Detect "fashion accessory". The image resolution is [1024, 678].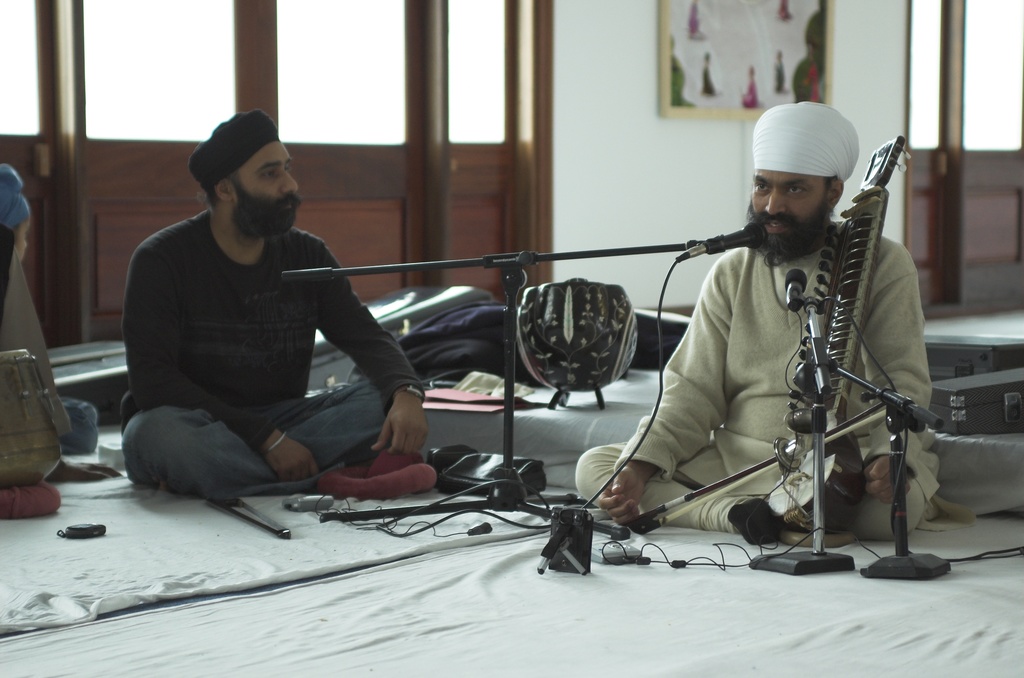
x1=264 y1=430 x2=285 y2=454.
